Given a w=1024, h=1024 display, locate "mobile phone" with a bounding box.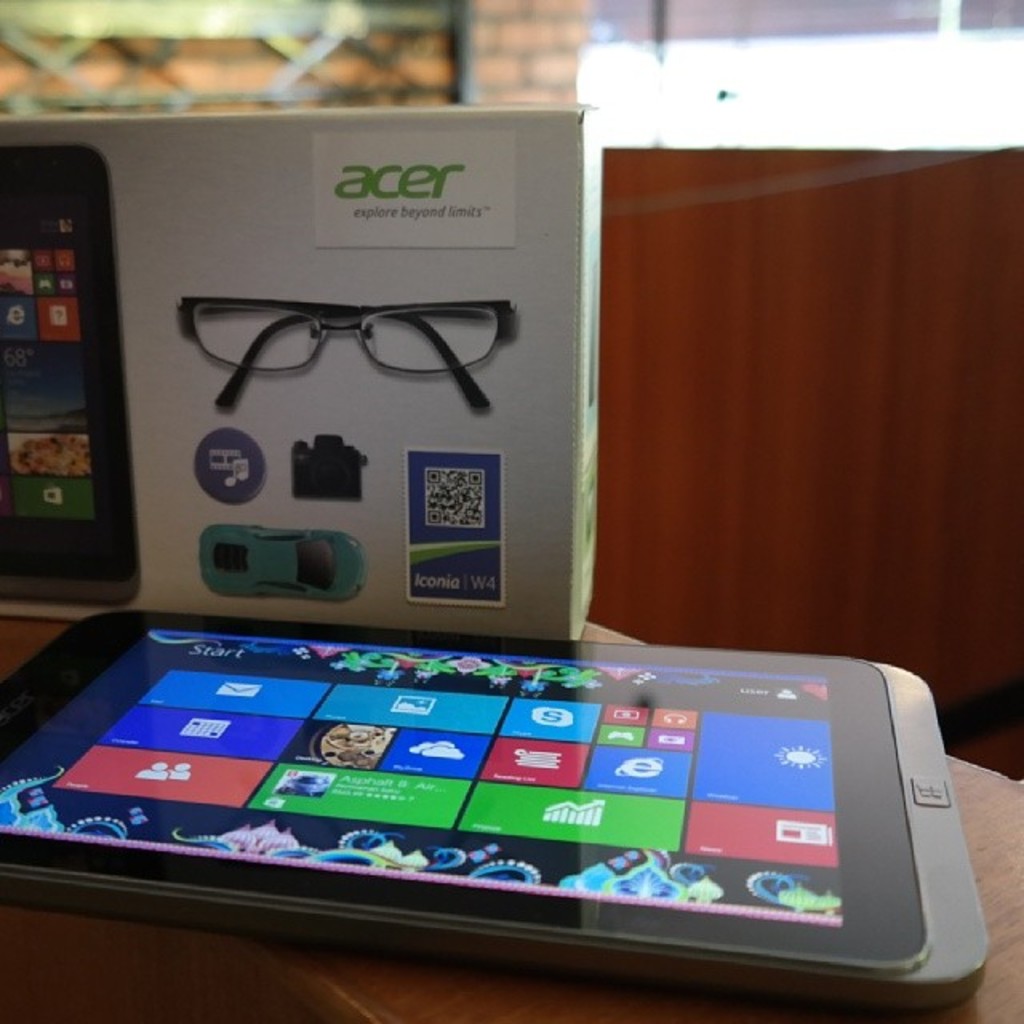
Located: 0, 630, 971, 978.
